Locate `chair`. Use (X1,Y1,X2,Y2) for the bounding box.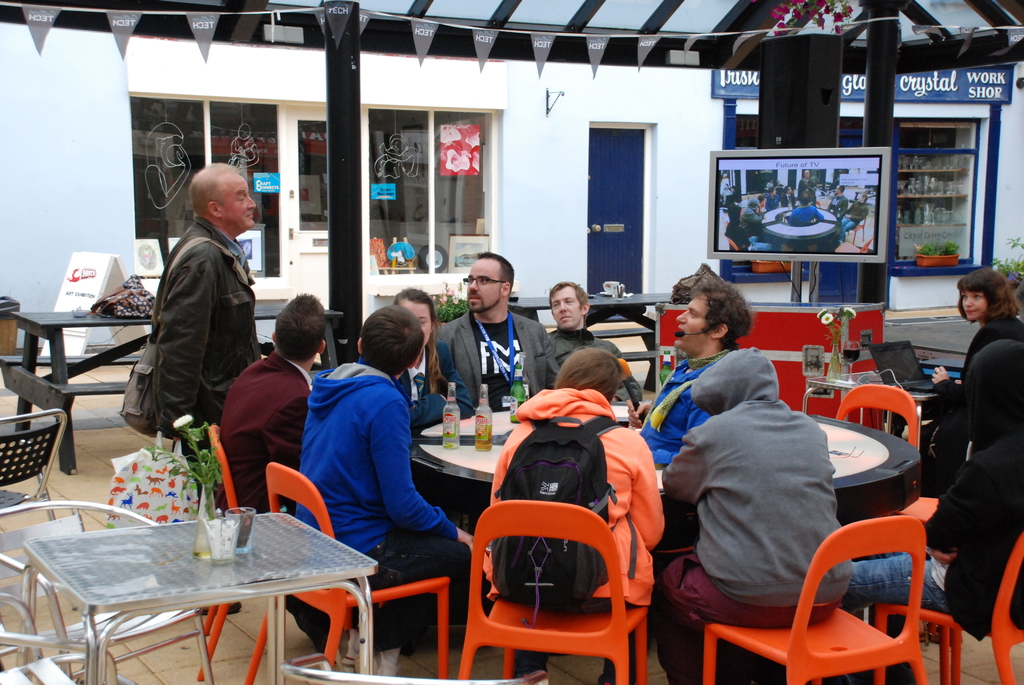
(241,462,447,684).
